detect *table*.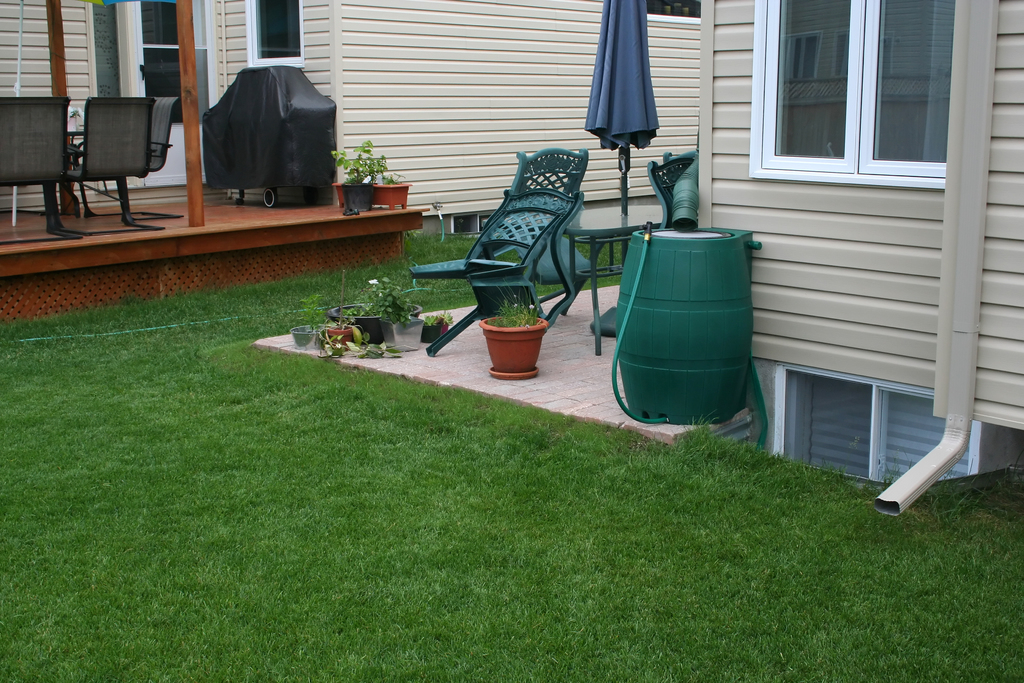
Detected at 566, 204, 666, 355.
